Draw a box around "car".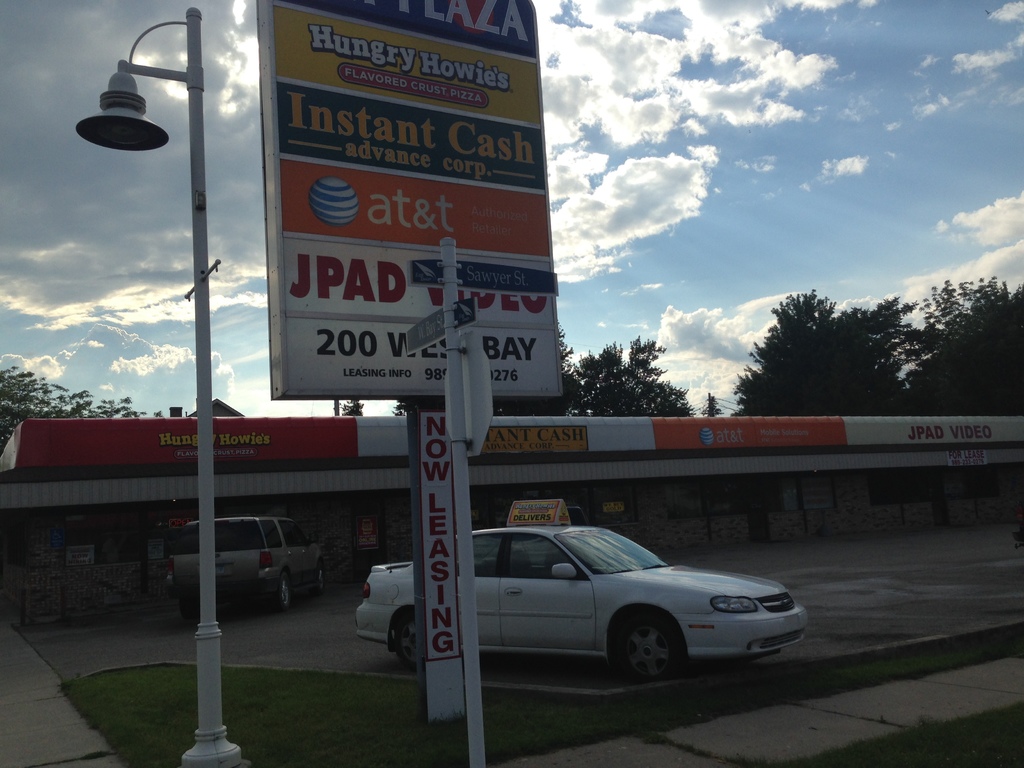
[355,500,806,688].
